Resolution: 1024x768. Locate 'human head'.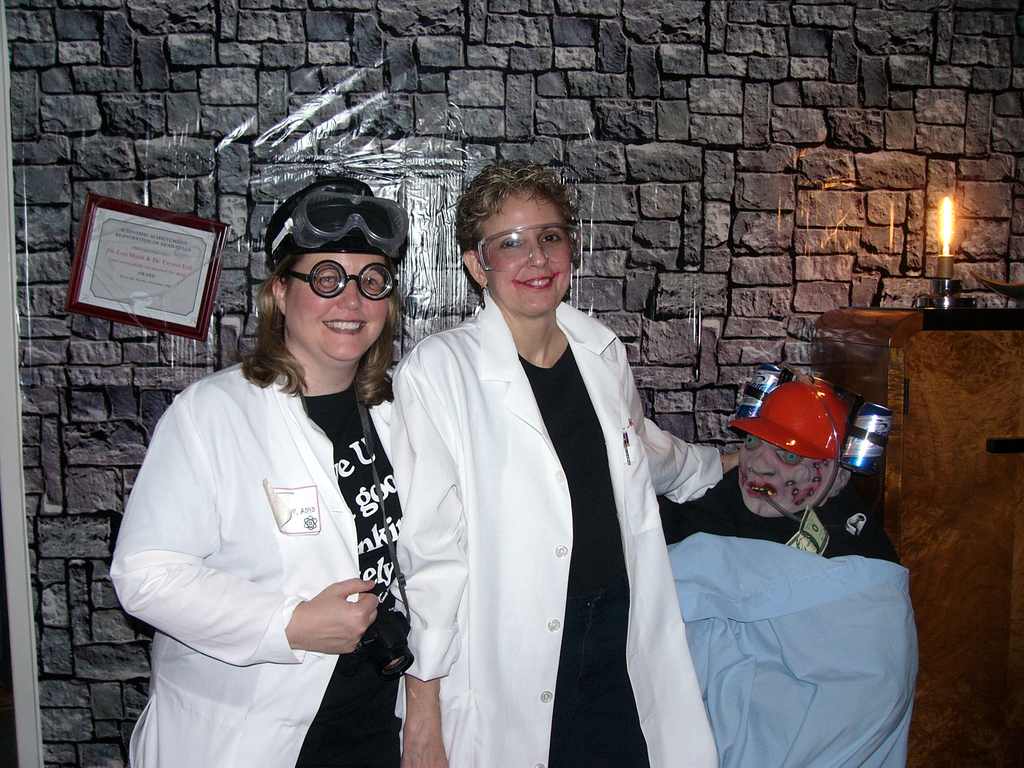
[260, 175, 397, 364].
